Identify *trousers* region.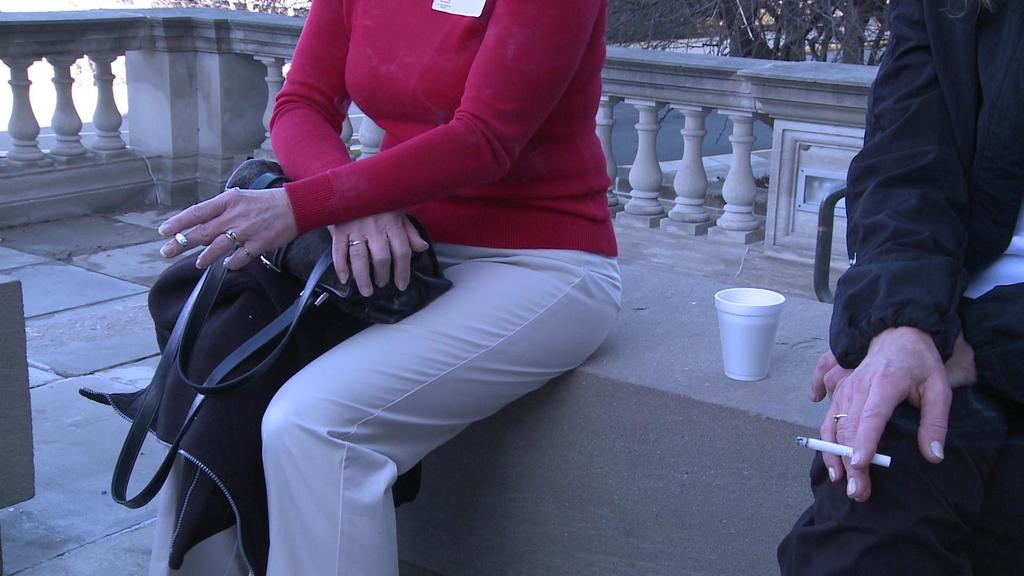
Region: (x1=143, y1=241, x2=621, y2=575).
